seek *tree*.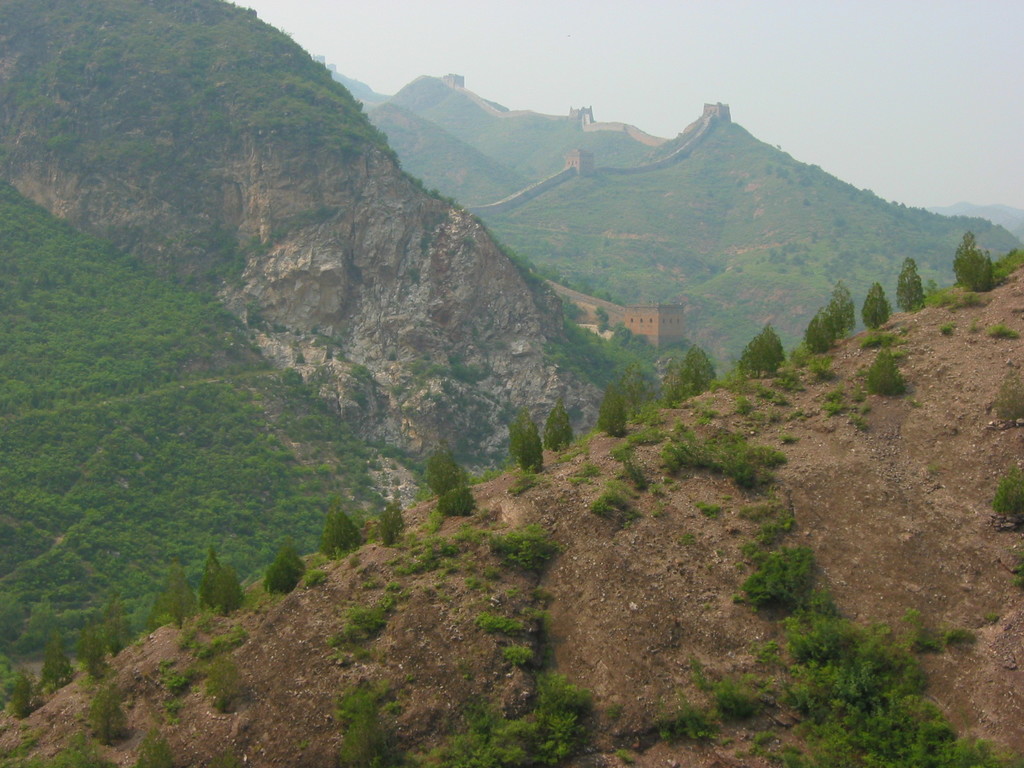
select_region(101, 585, 126, 653).
